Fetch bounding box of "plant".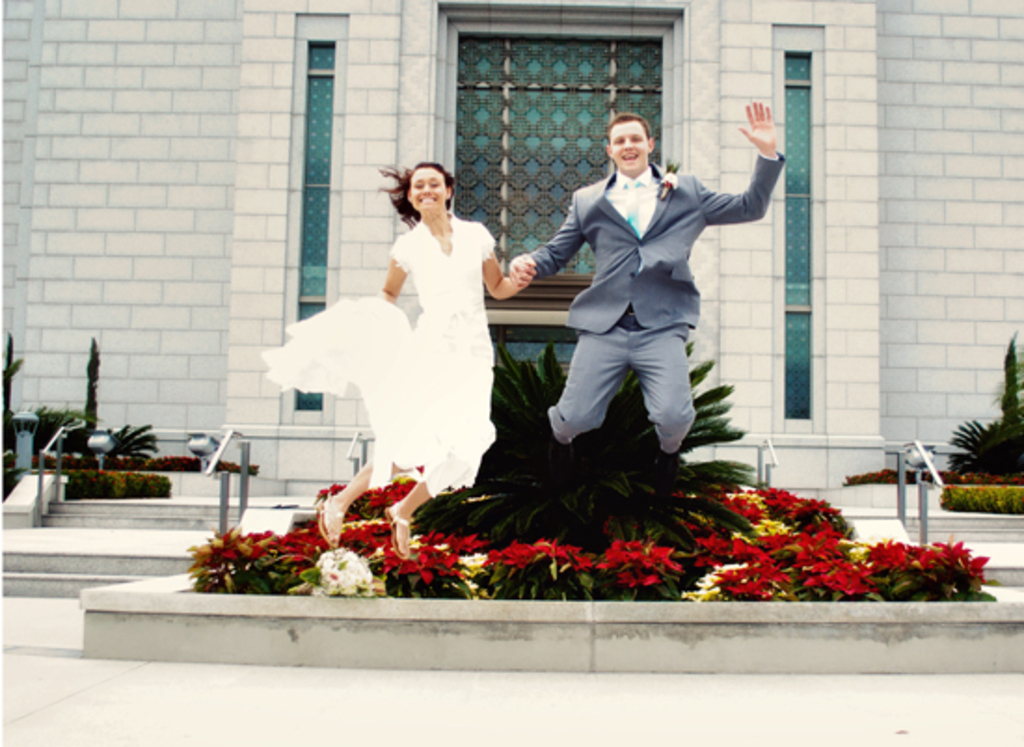
Bbox: <box>477,536,607,598</box>.
